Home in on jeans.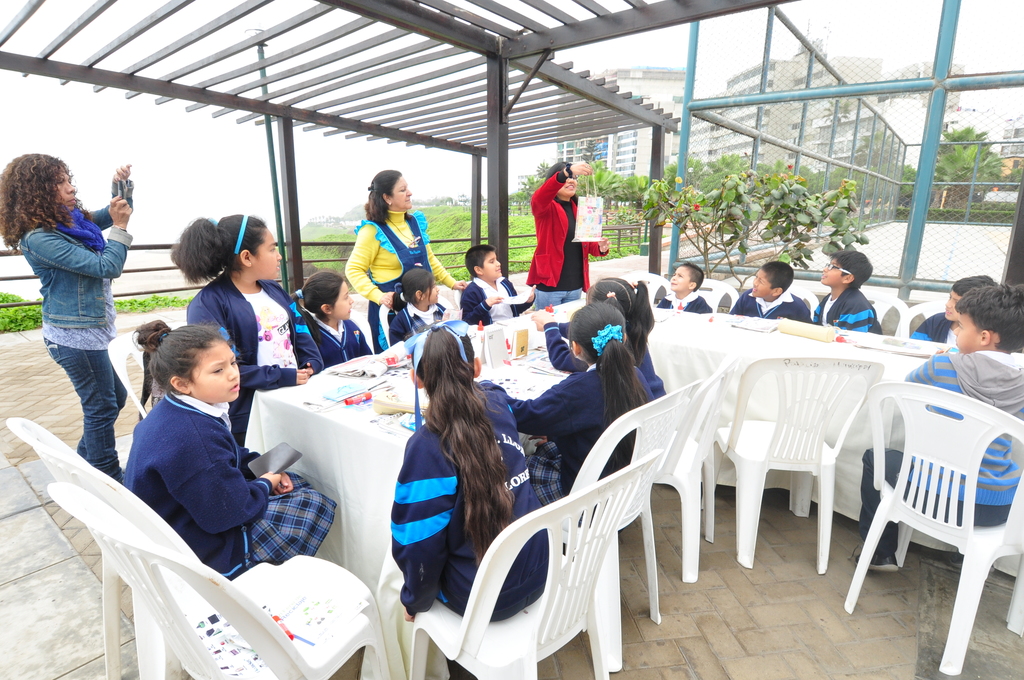
Homed in at locate(39, 343, 109, 461).
